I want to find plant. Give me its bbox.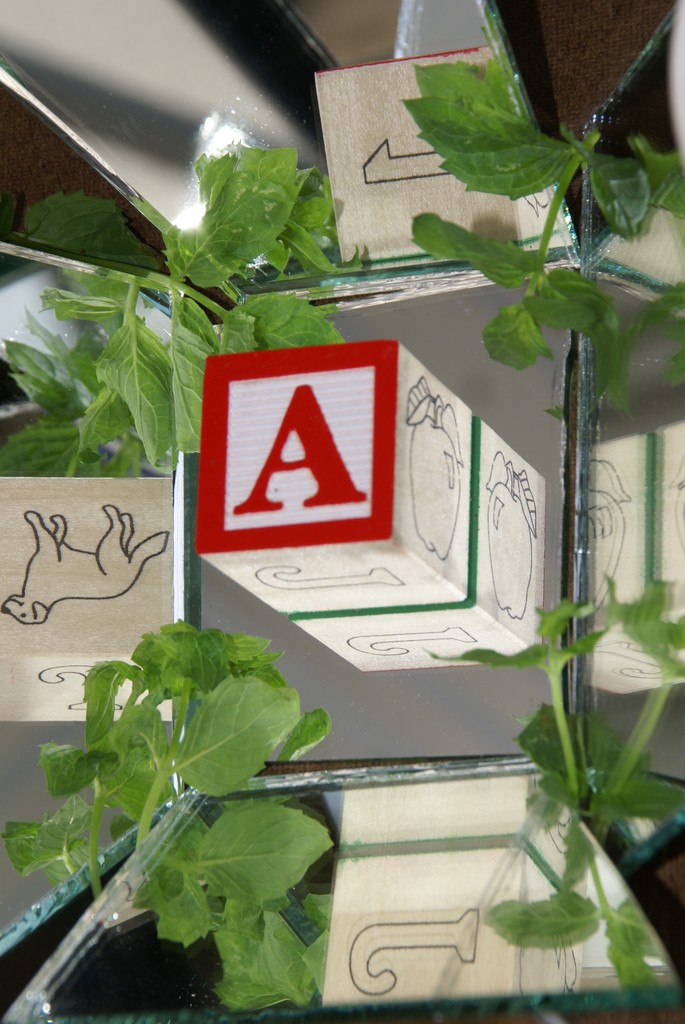
<box>0,612,336,1023</box>.
